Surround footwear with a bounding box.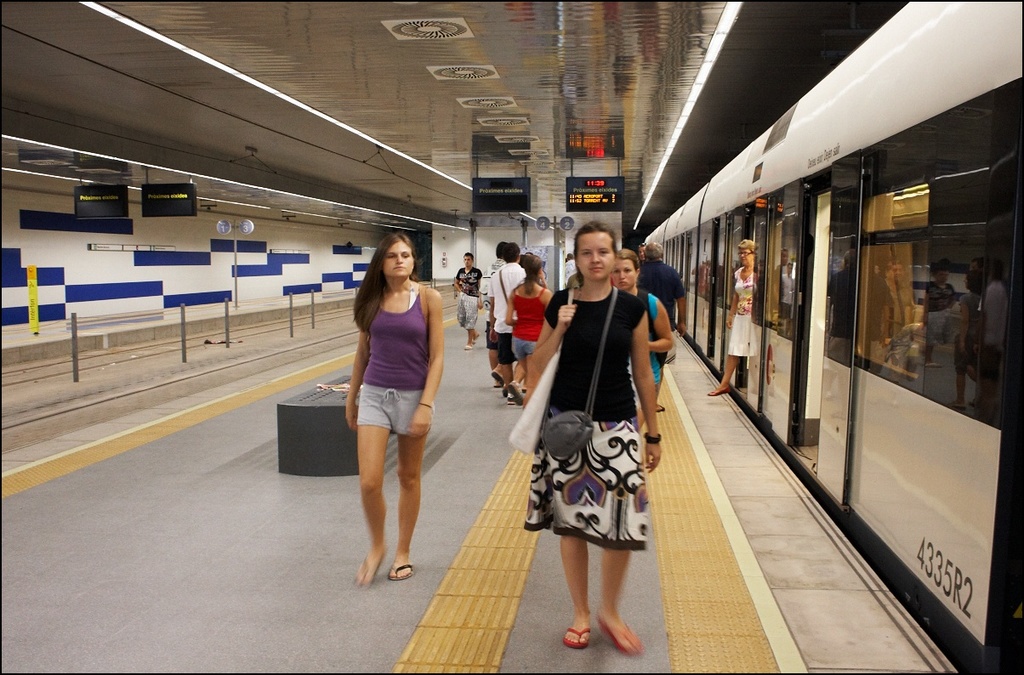
locate(566, 622, 588, 647).
